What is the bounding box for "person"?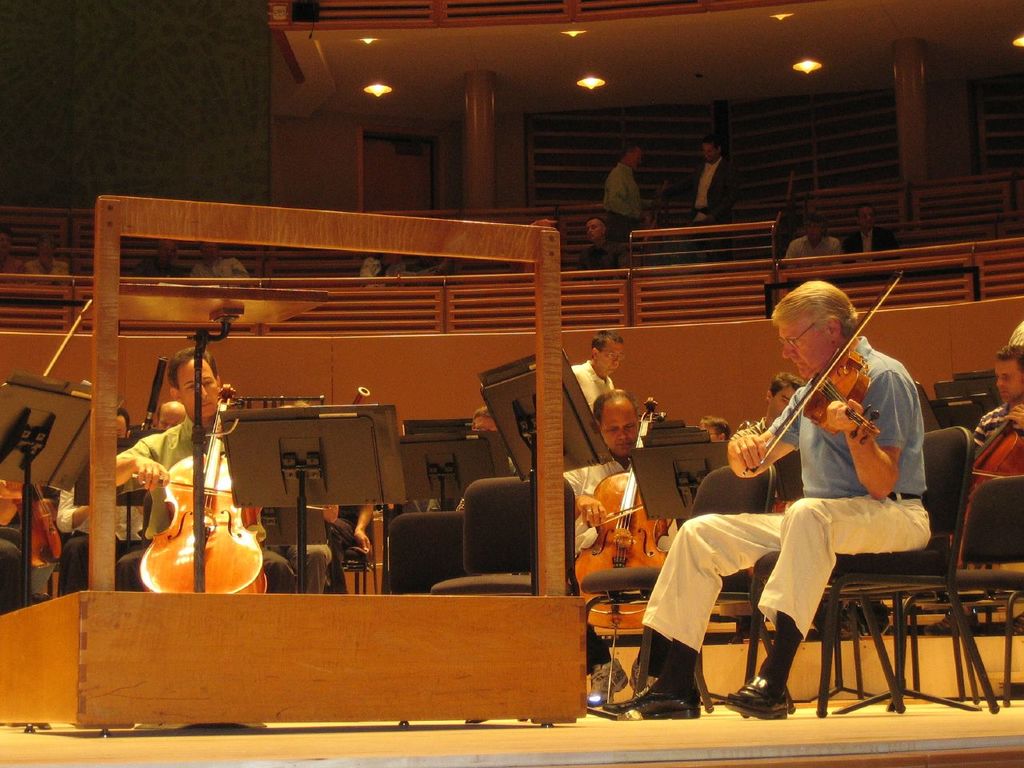
<region>54, 408, 158, 594</region>.
